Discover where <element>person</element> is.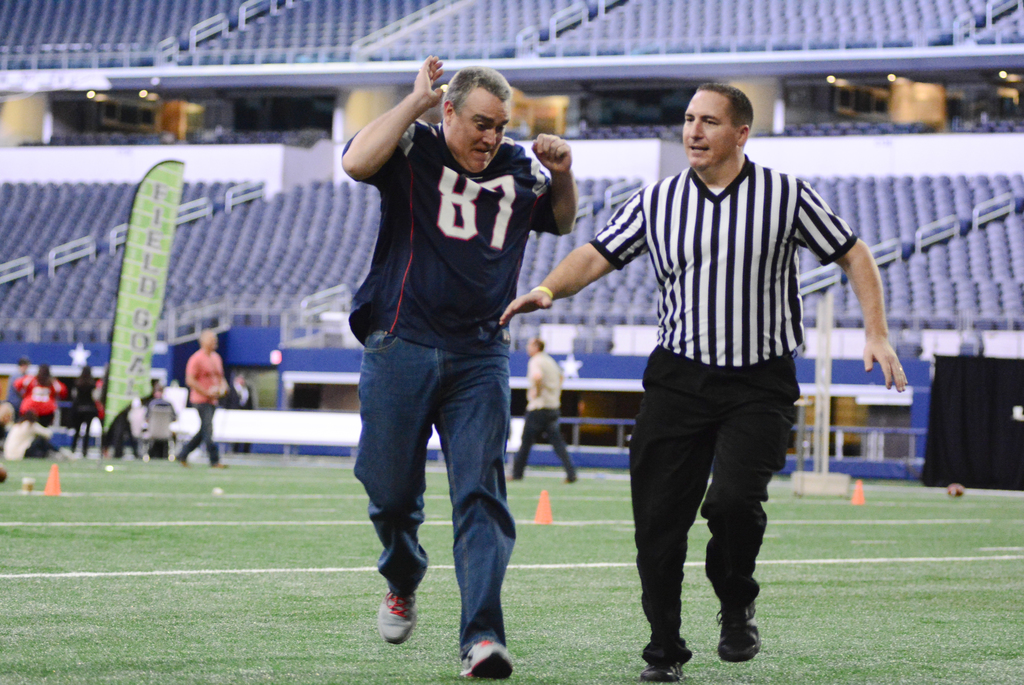
Discovered at 224:363:259:453.
